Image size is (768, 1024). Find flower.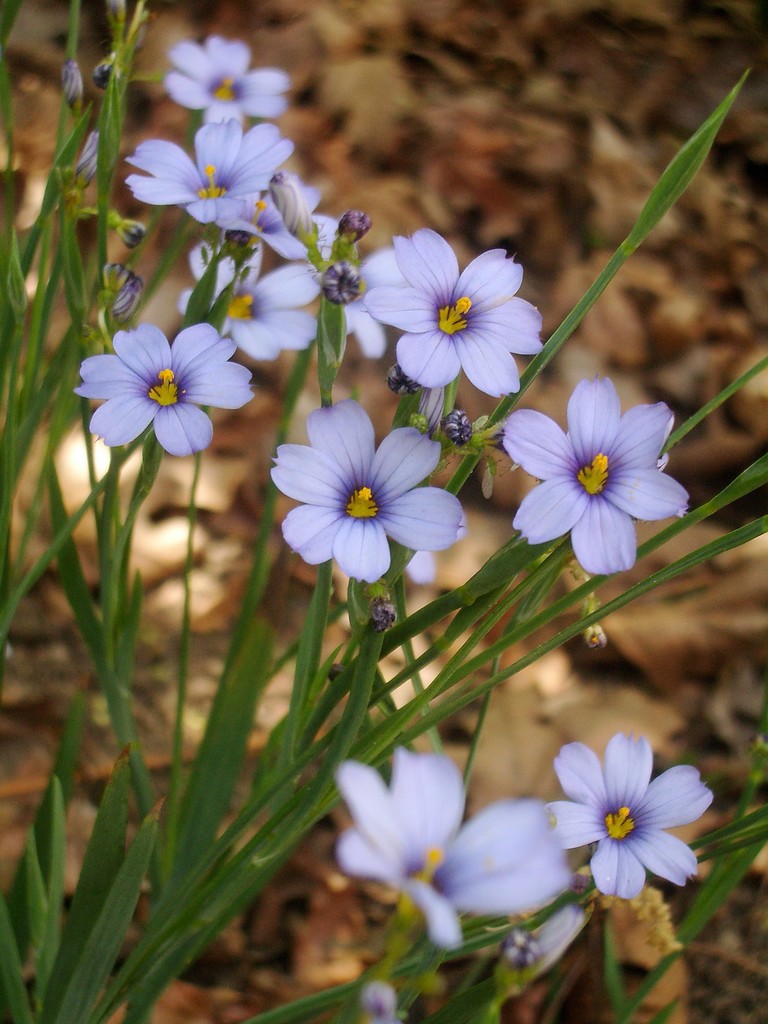
detection(432, 409, 488, 452).
